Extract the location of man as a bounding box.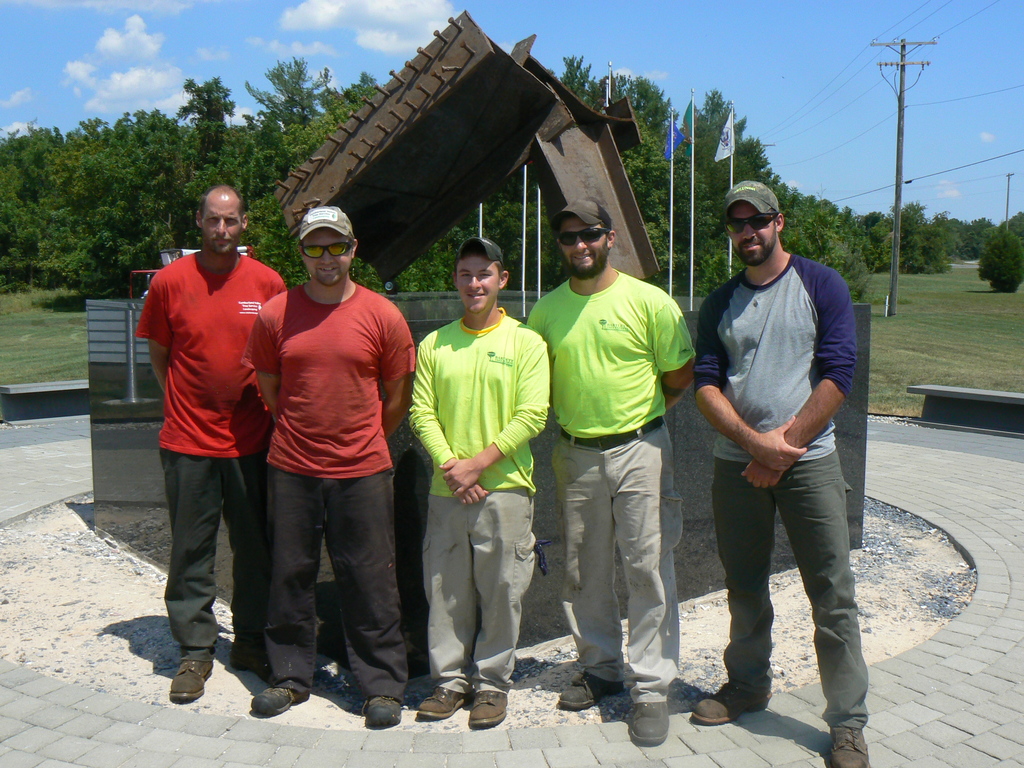
<box>144,184,291,702</box>.
